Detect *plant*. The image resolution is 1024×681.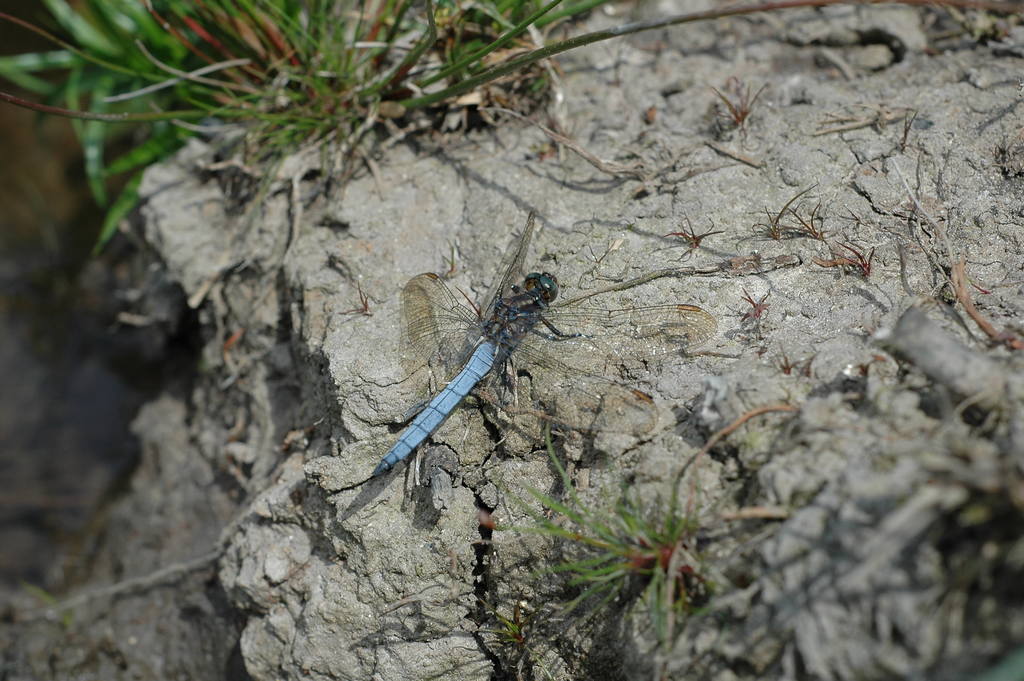
[662, 216, 722, 259].
